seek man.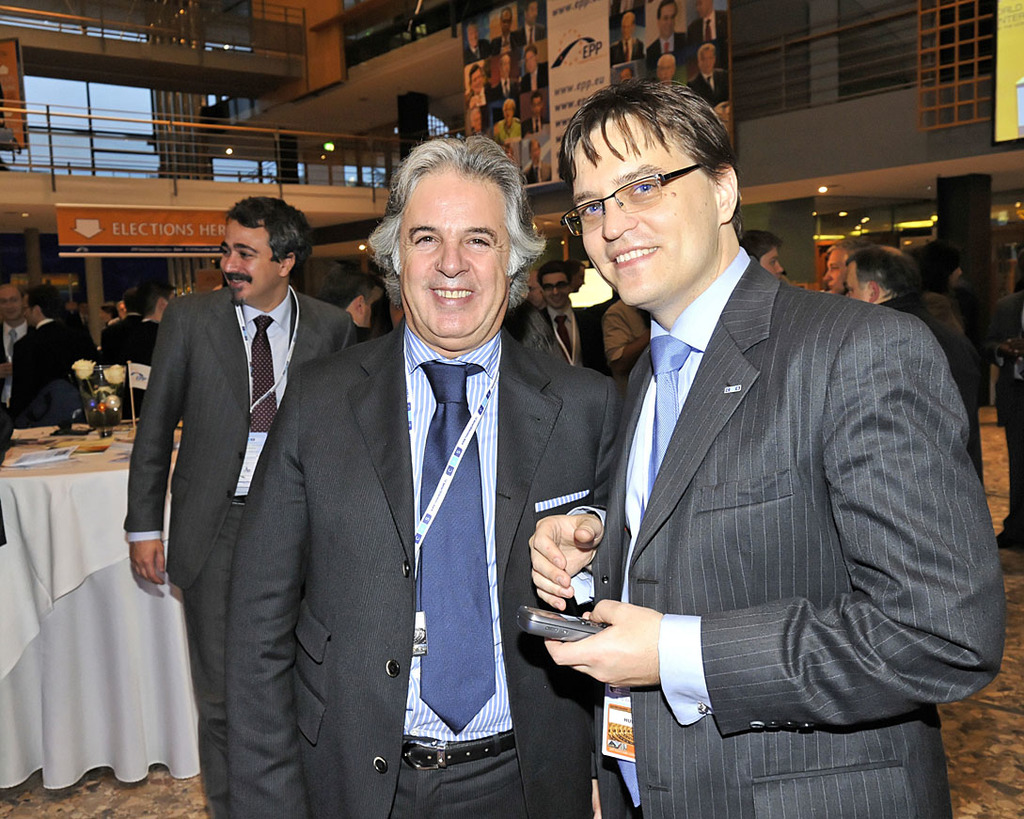
x1=820 y1=240 x2=868 y2=295.
